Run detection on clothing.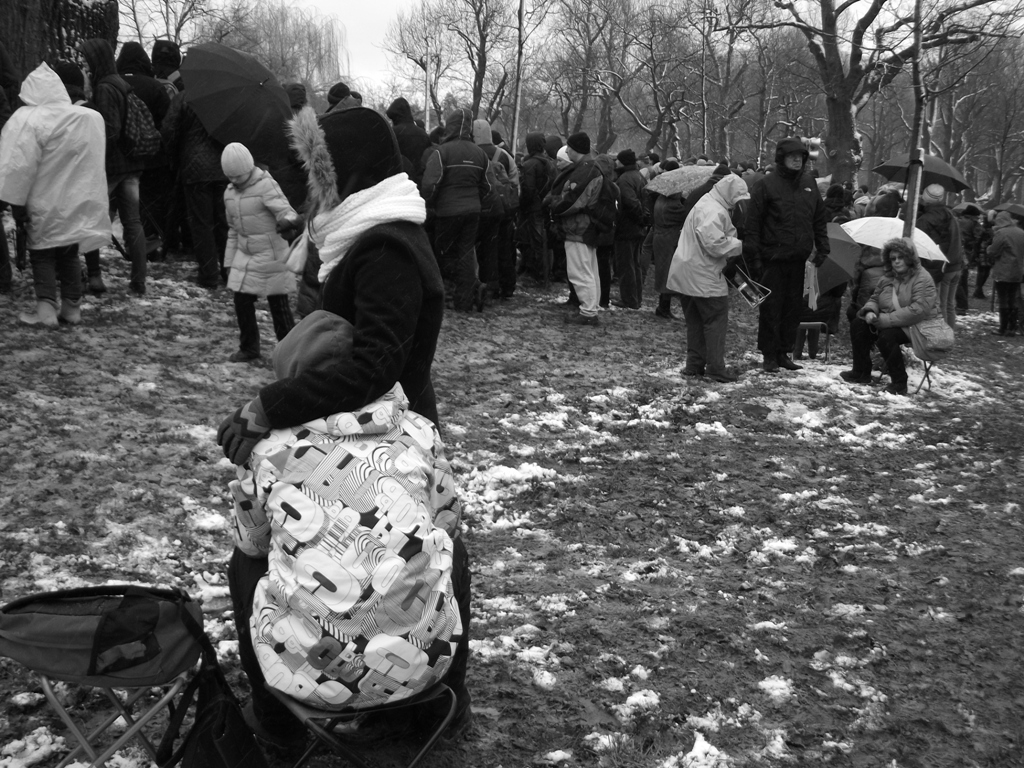
Result: (543,151,606,324).
